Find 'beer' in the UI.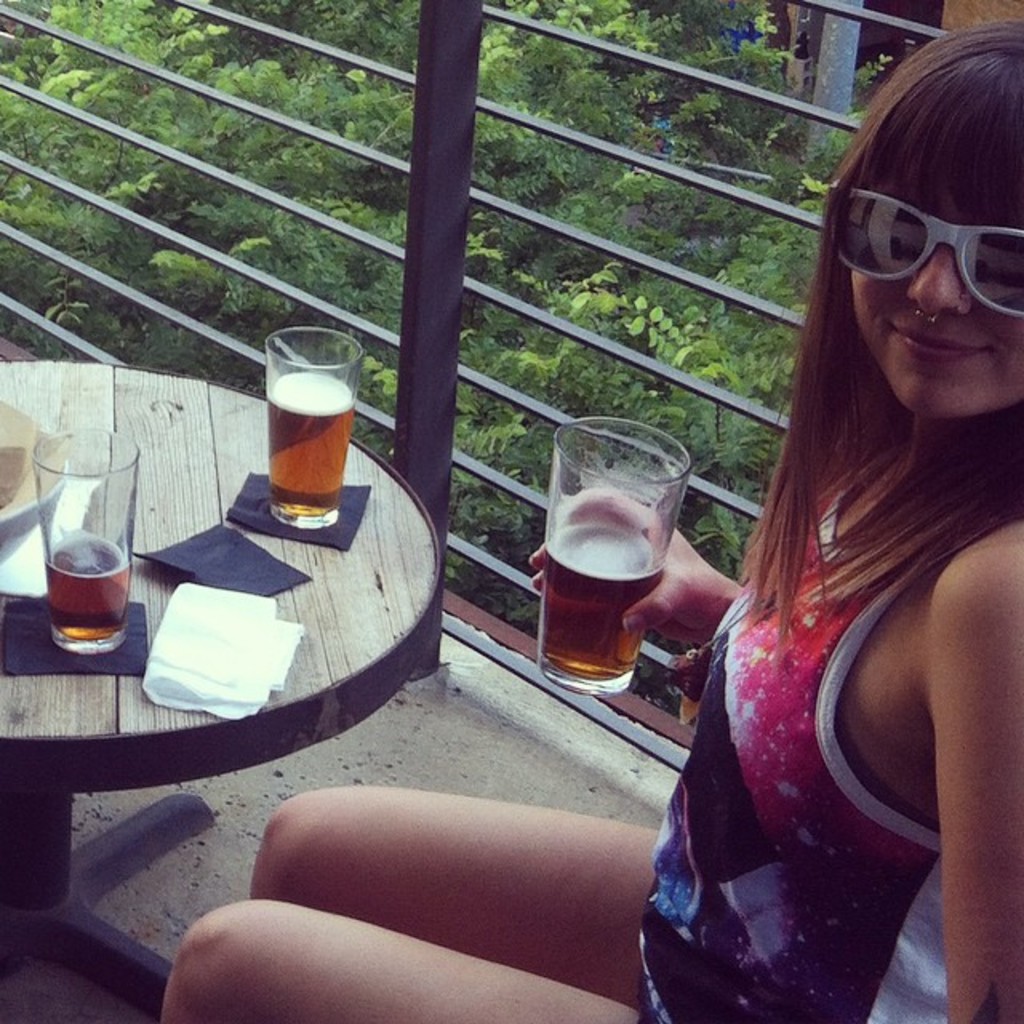
UI element at x1=534, y1=406, x2=696, y2=702.
